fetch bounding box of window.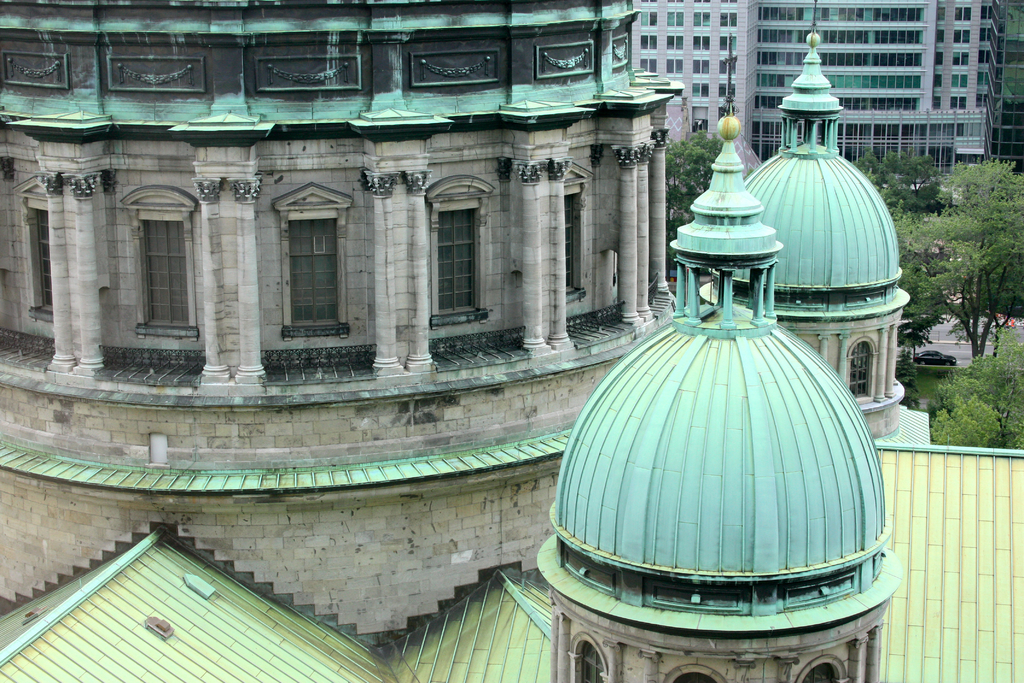
Bbox: (934, 74, 943, 90).
